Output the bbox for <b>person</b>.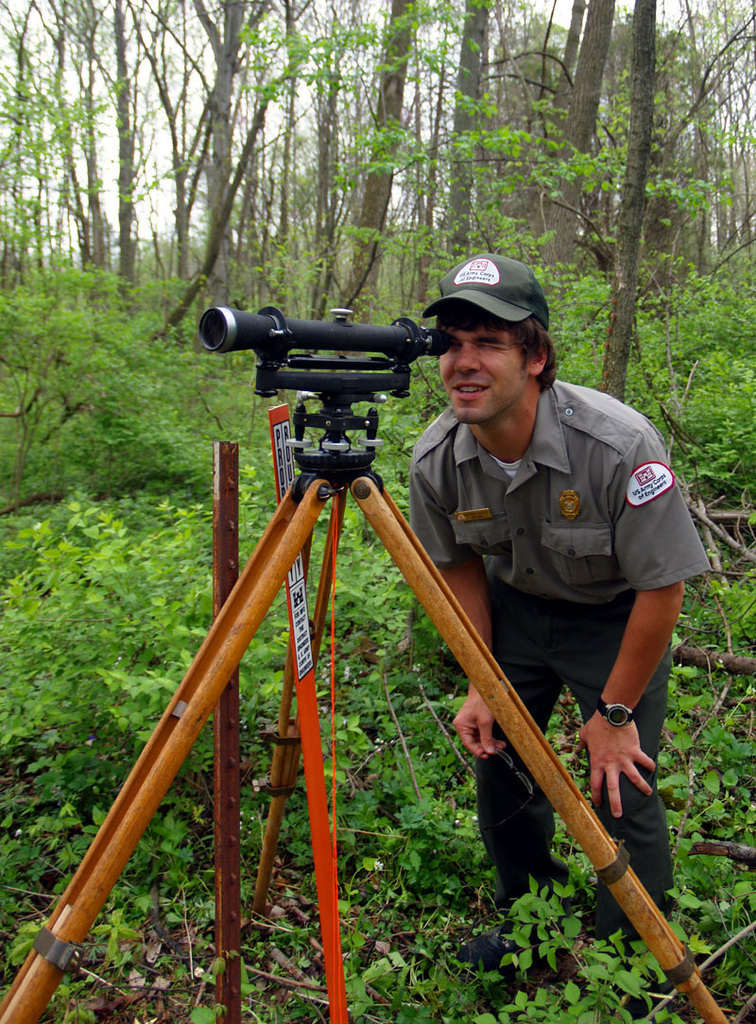
bbox=(419, 257, 694, 924).
